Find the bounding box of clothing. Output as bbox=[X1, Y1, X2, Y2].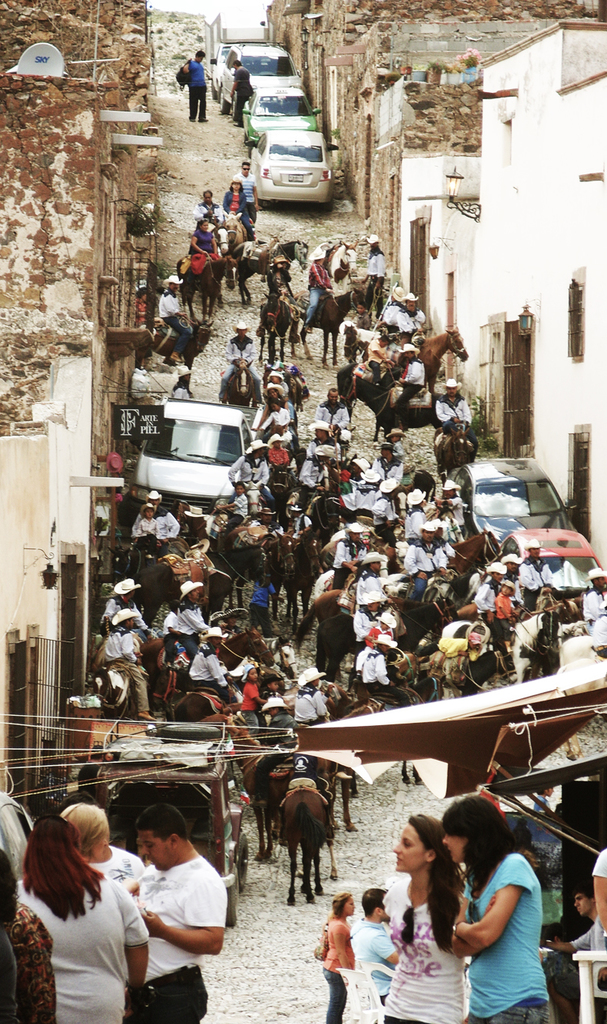
bbox=[102, 633, 146, 717].
